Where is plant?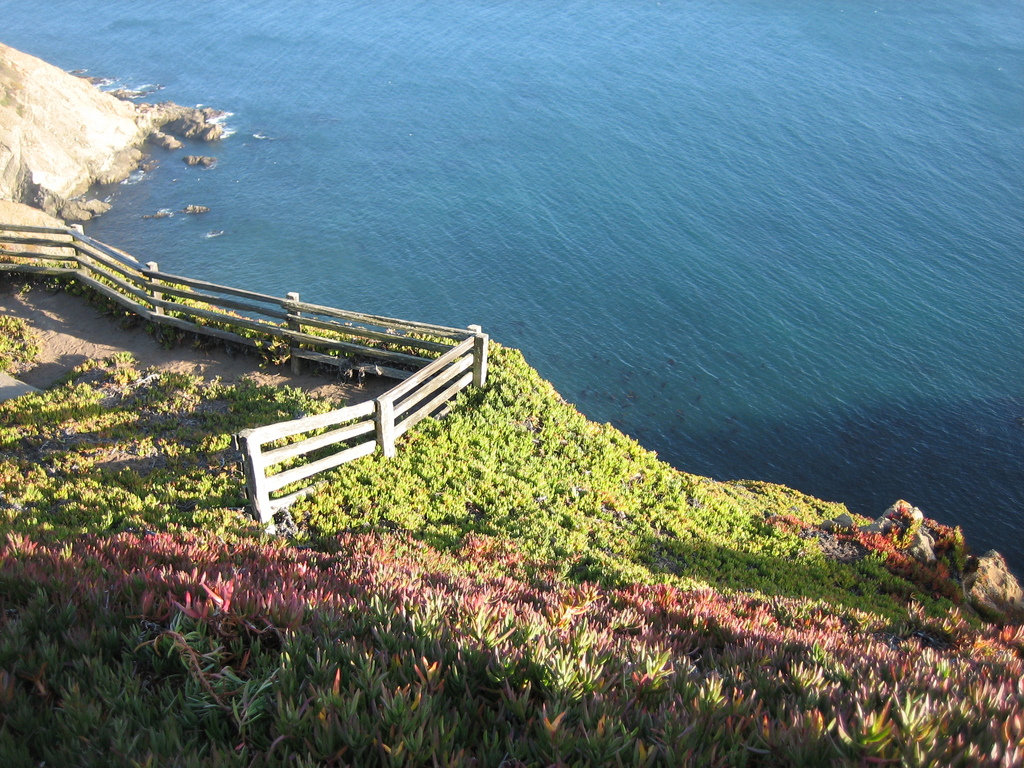
<region>0, 212, 159, 767</region>.
